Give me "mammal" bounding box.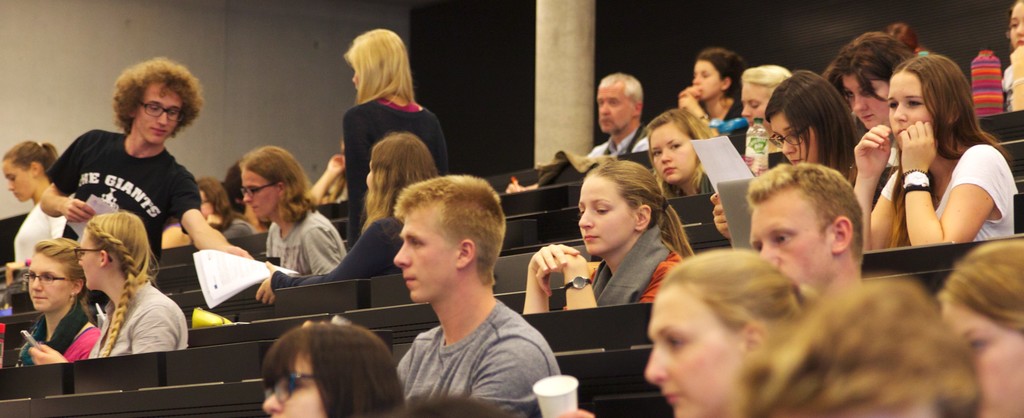
box=[397, 175, 566, 417].
